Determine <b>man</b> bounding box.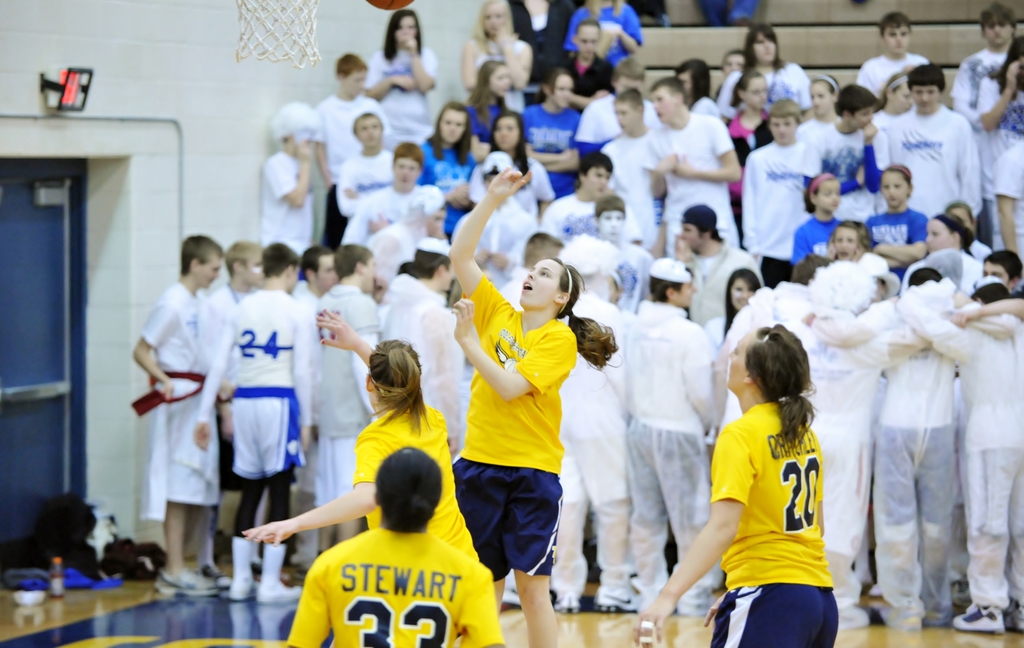
Determined: (132, 226, 237, 580).
